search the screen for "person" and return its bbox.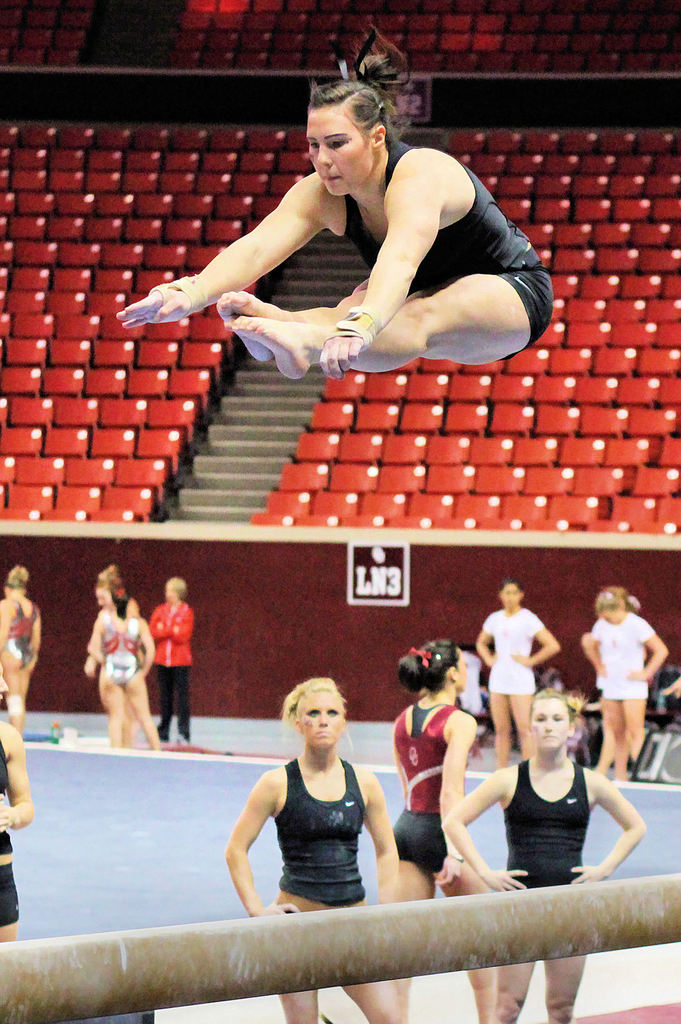
Found: 443 686 646 1023.
